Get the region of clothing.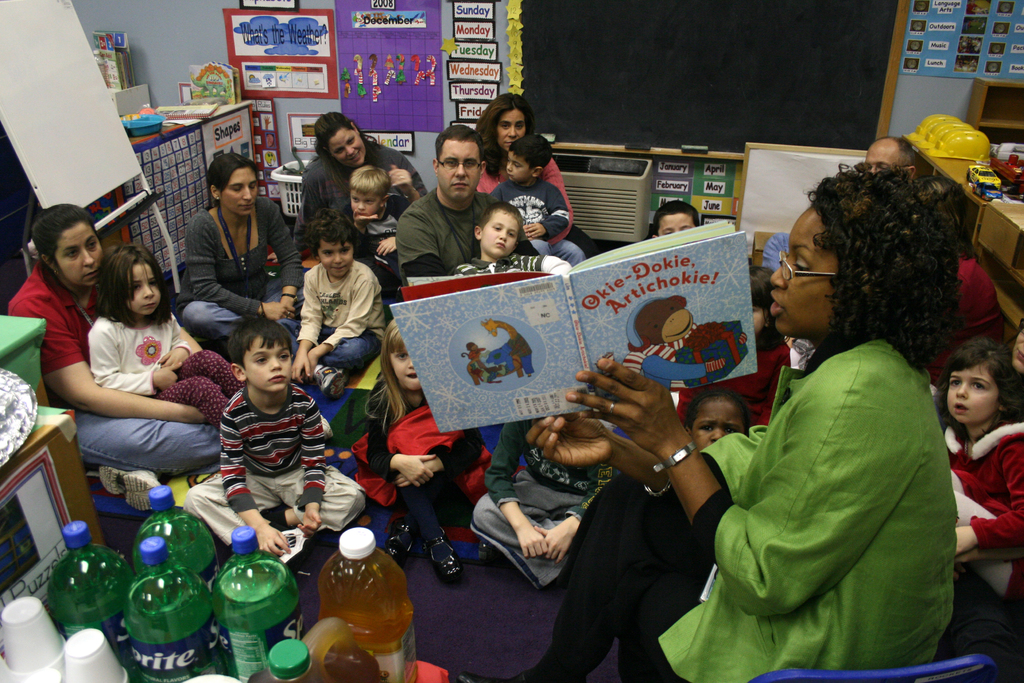
region(670, 335, 792, 429).
